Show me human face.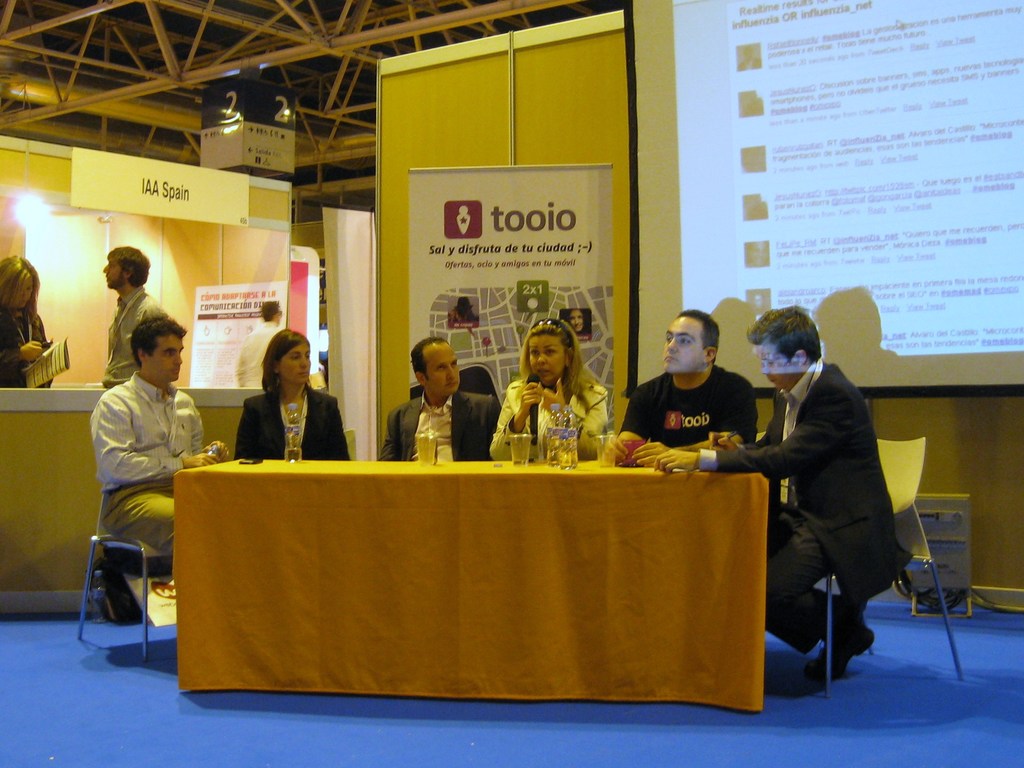
human face is here: select_region(662, 316, 699, 379).
